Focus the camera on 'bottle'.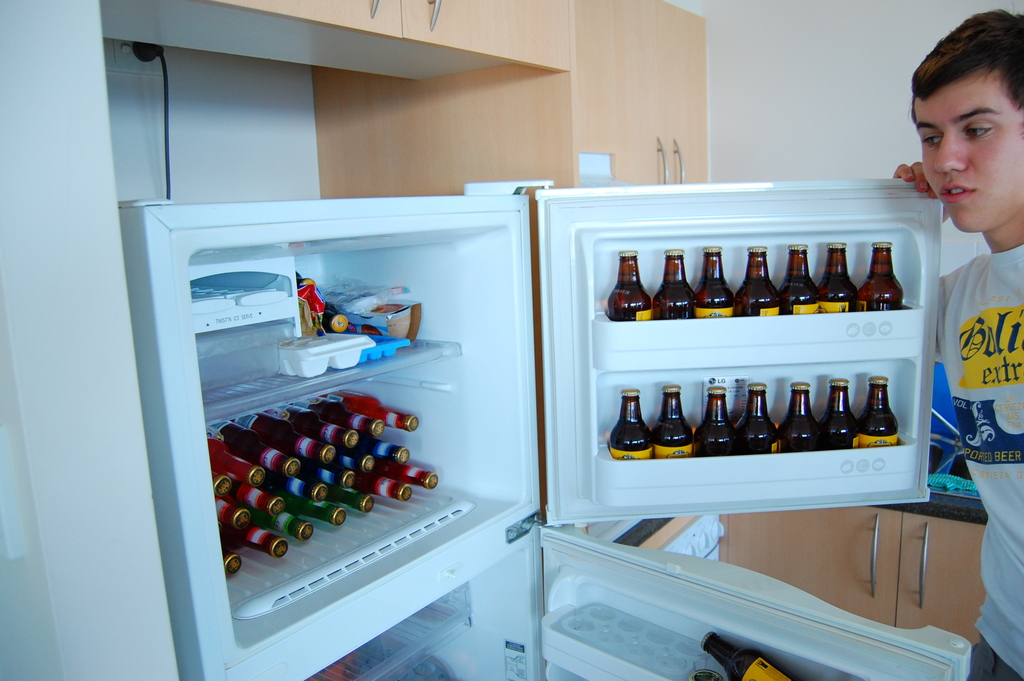
Focus region: (207,436,265,487).
